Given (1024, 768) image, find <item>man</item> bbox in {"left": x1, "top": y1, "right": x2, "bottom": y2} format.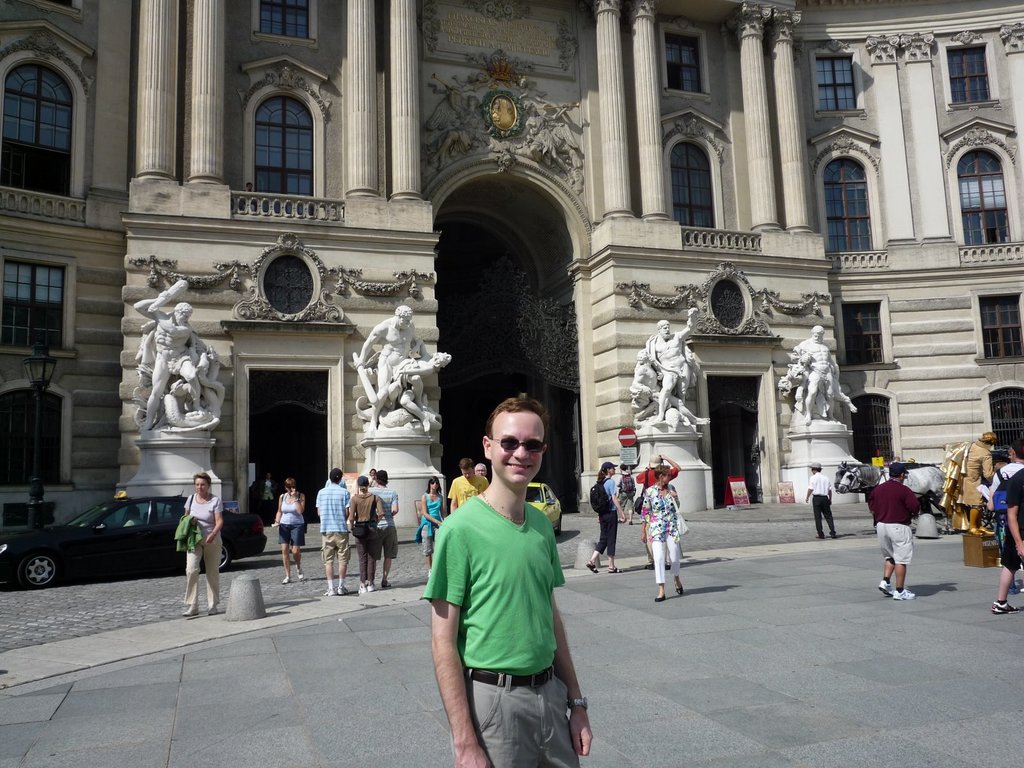
{"left": 133, "top": 288, "right": 202, "bottom": 428}.
